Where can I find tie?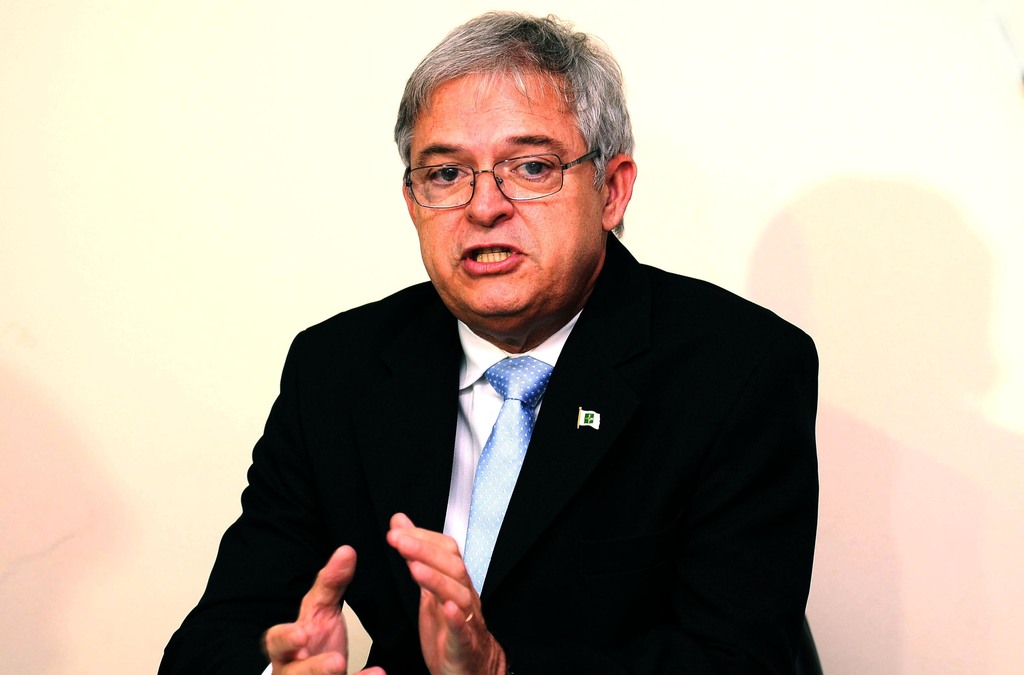
You can find it at {"x1": 457, "y1": 357, "x2": 557, "y2": 601}.
